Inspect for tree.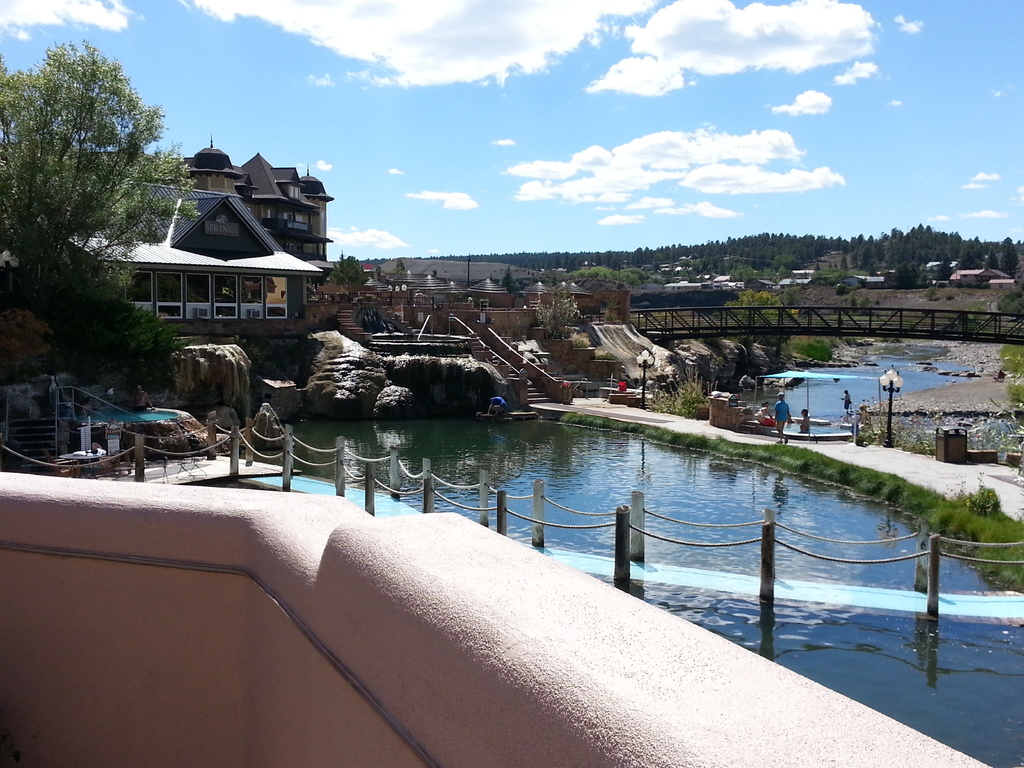
Inspection: <region>728, 288, 776, 320</region>.
